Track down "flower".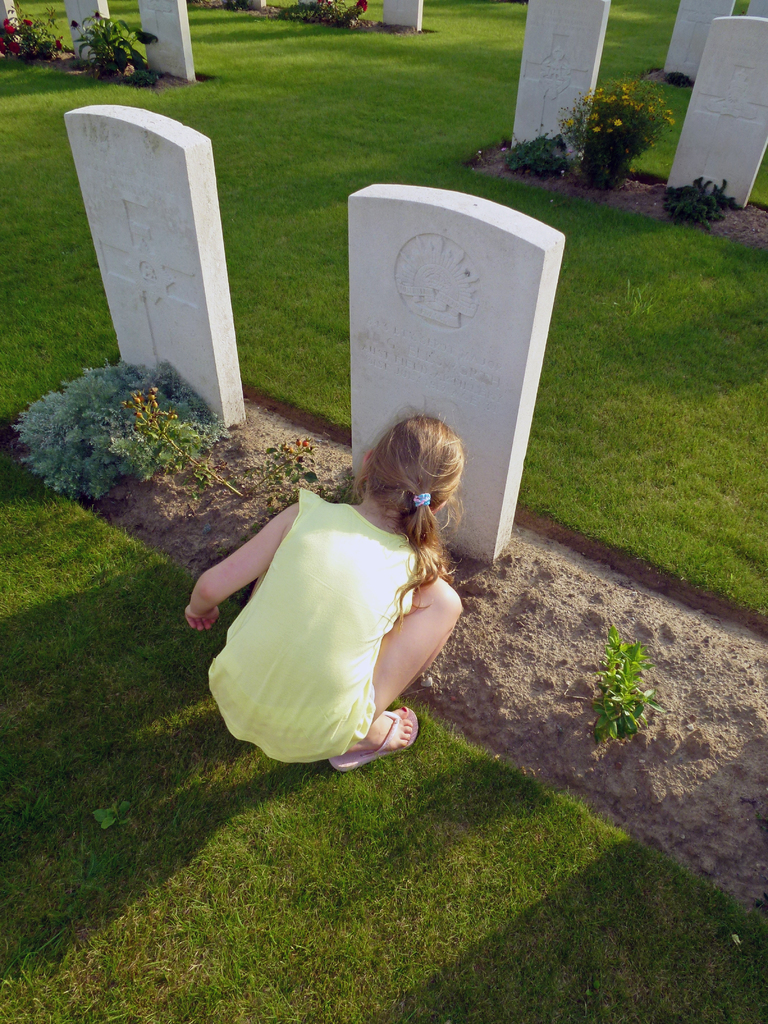
Tracked to locate(23, 15, 35, 29).
